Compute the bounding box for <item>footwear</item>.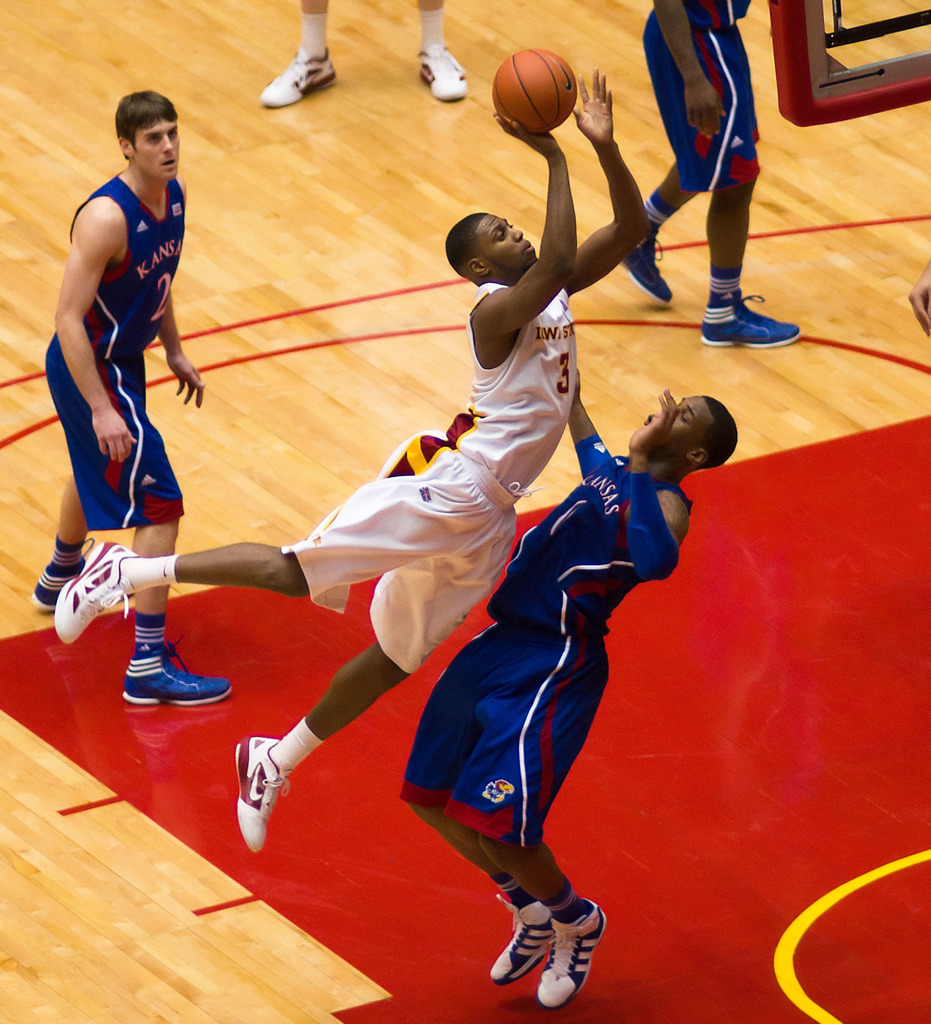
BBox(54, 541, 140, 644).
